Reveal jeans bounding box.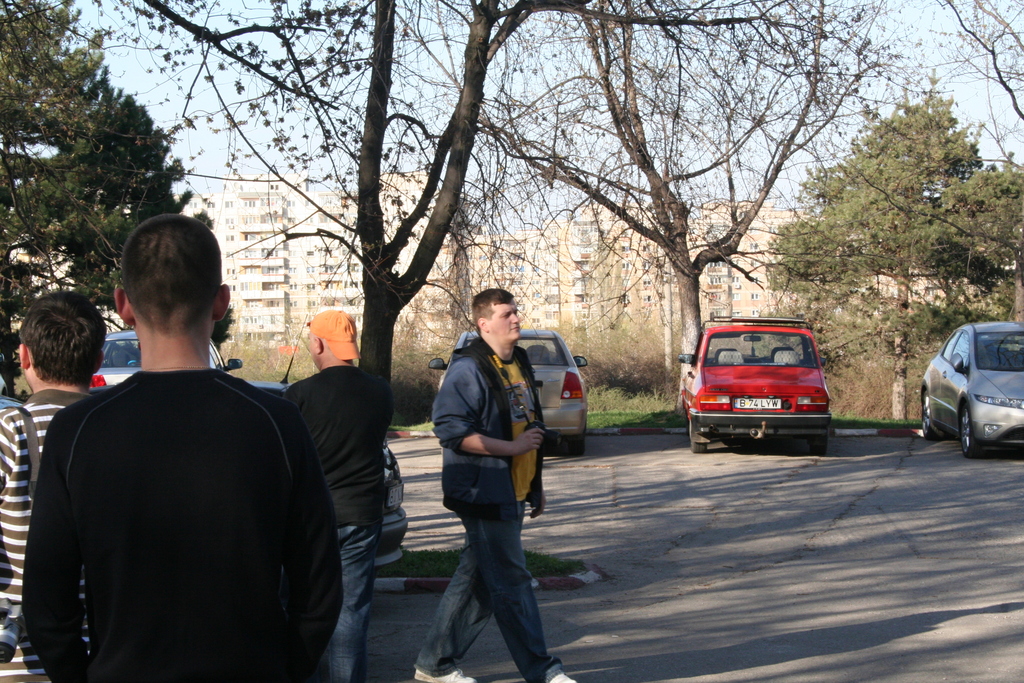
Revealed: bbox(315, 523, 382, 682).
